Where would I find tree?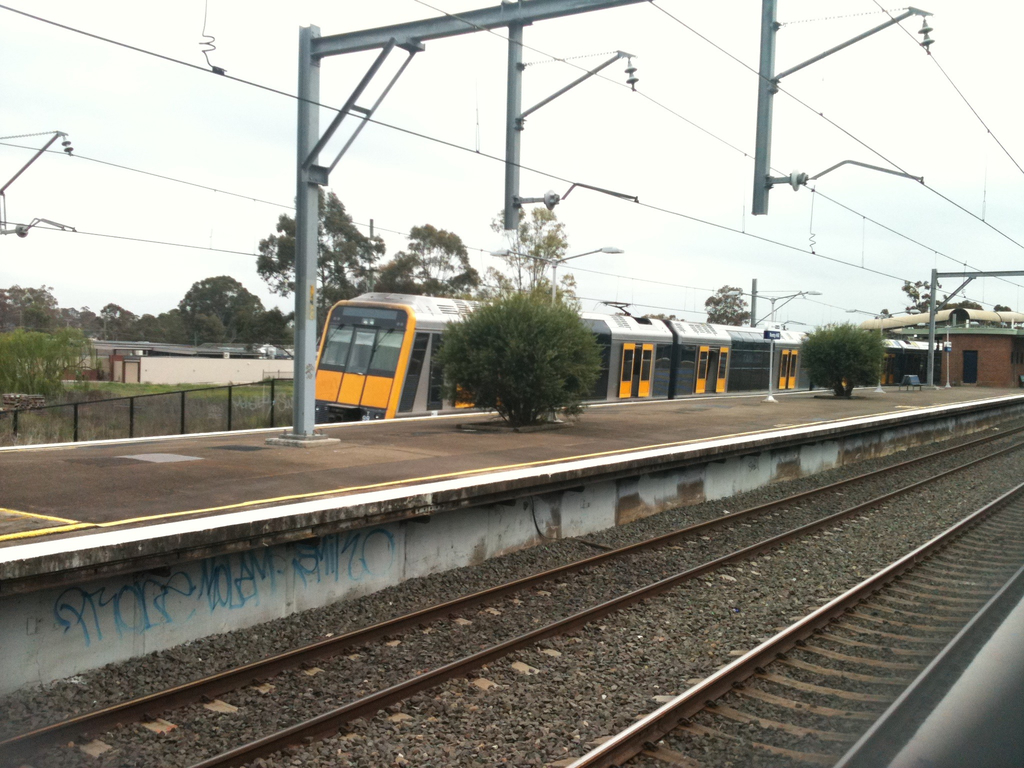
At detection(372, 233, 484, 303).
